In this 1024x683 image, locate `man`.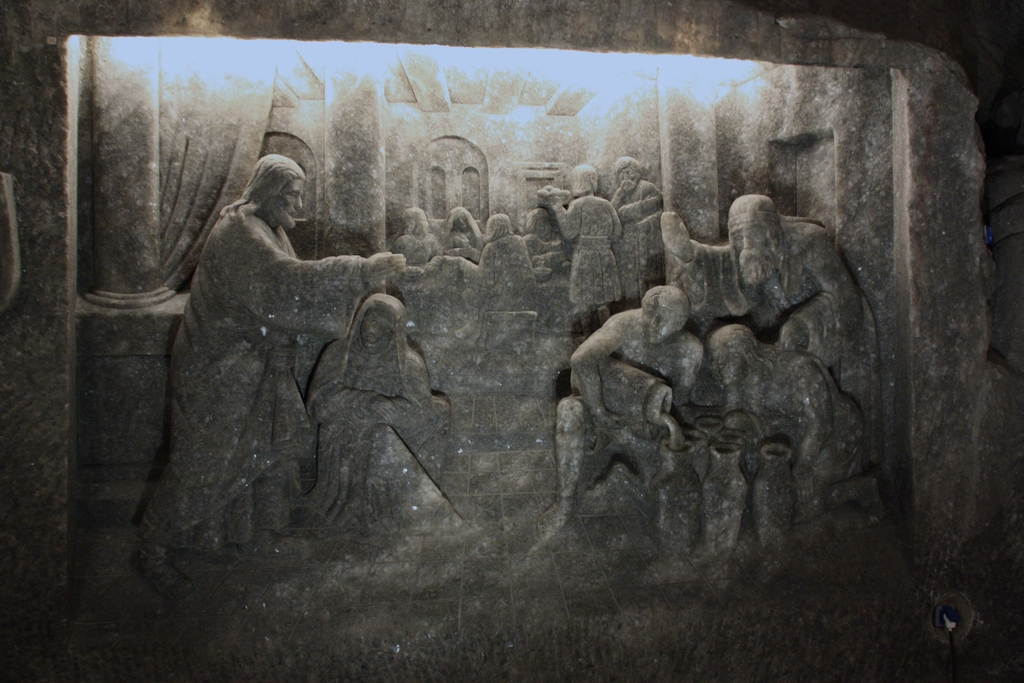
Bounding box: locate(657, 191, 881, 437).
